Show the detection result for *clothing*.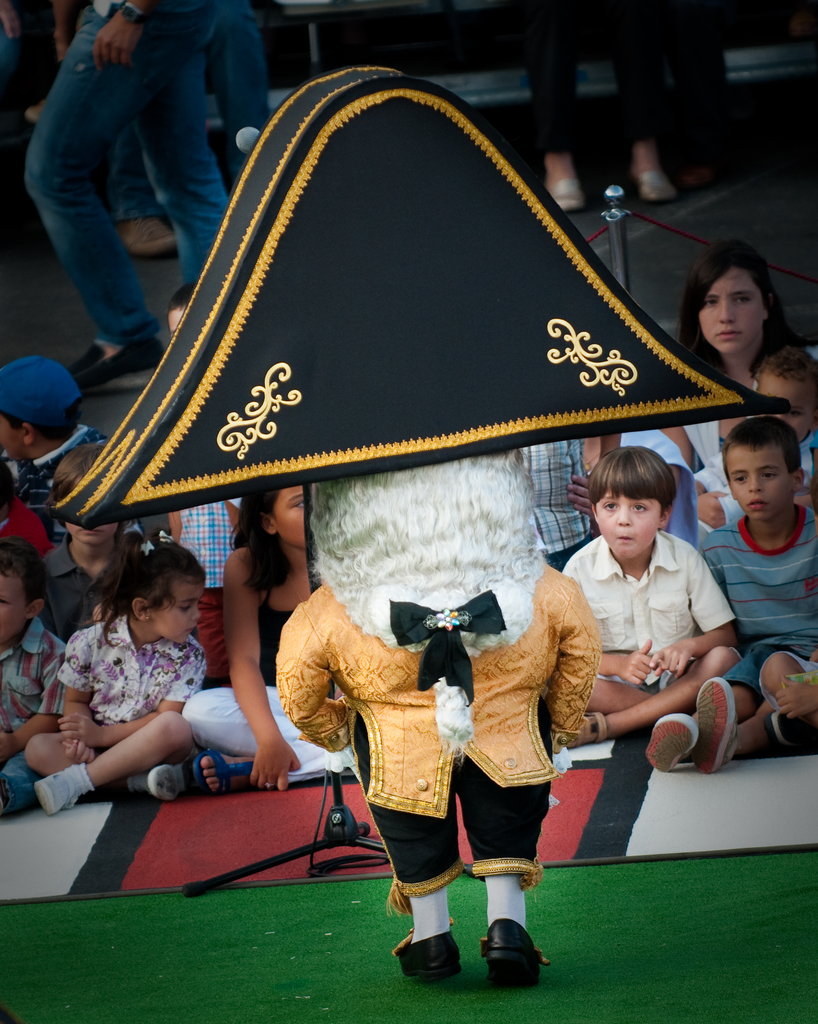
pyautogui.locateOnScreen(181, 575, 368, 769).
